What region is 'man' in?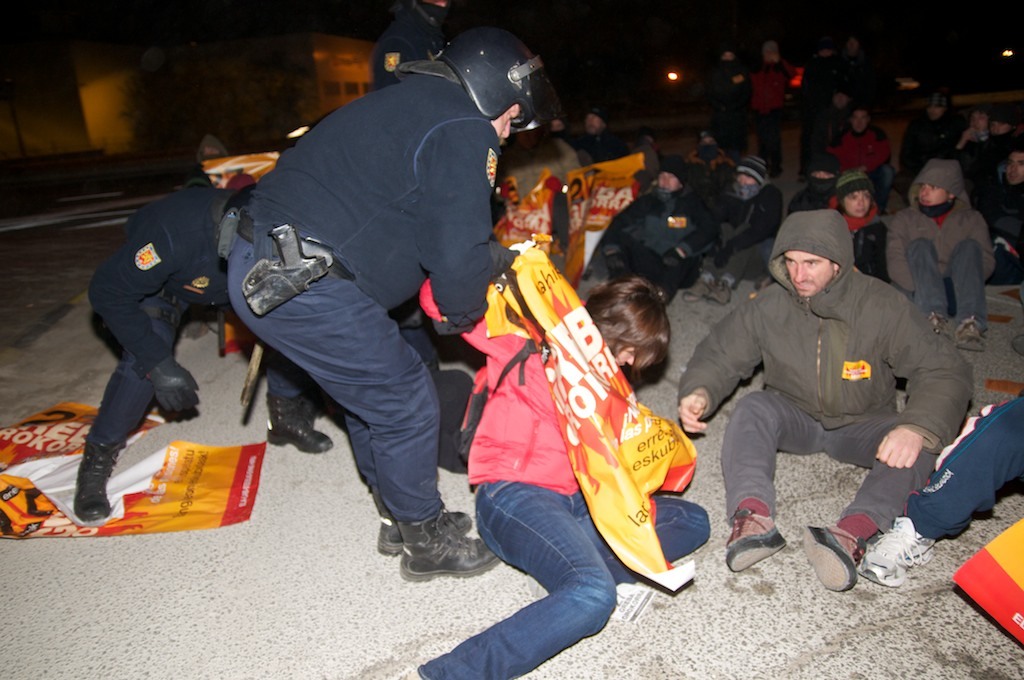
[702,44,753,159].
